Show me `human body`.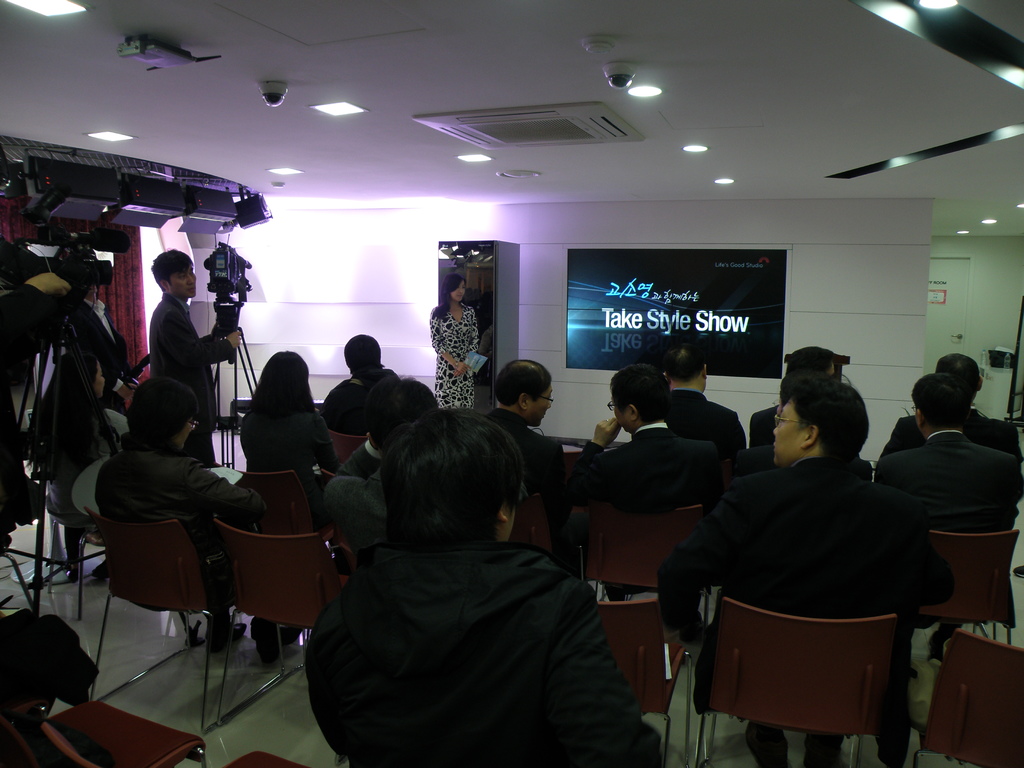
`human body` is here: rect(657, 449, 959, 767).
